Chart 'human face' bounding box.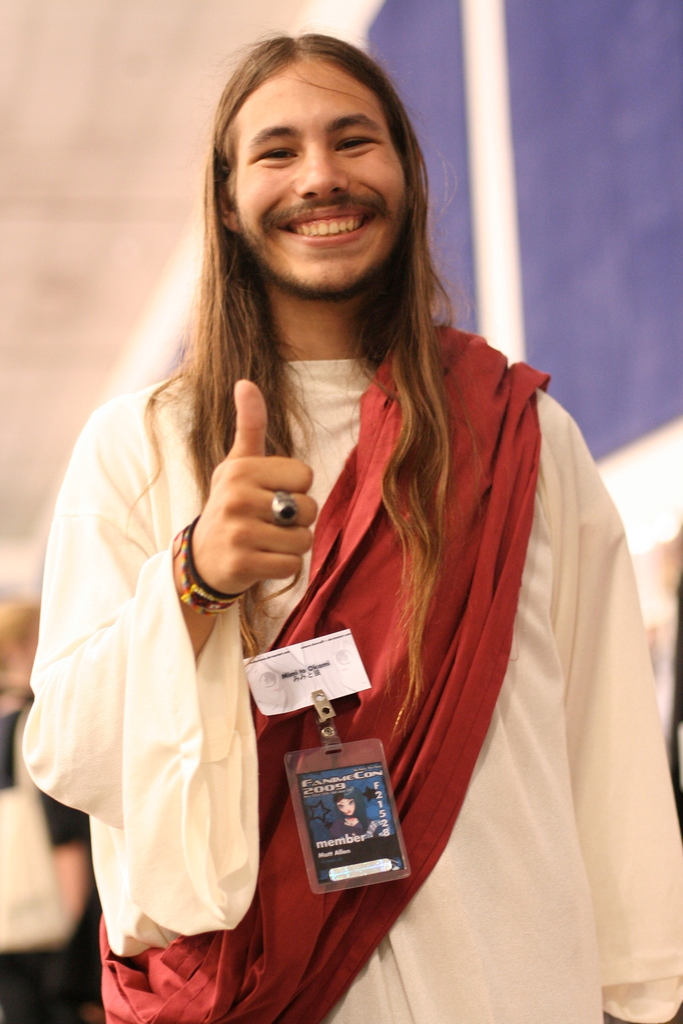
Charted: (223, 57, 407, 293).
